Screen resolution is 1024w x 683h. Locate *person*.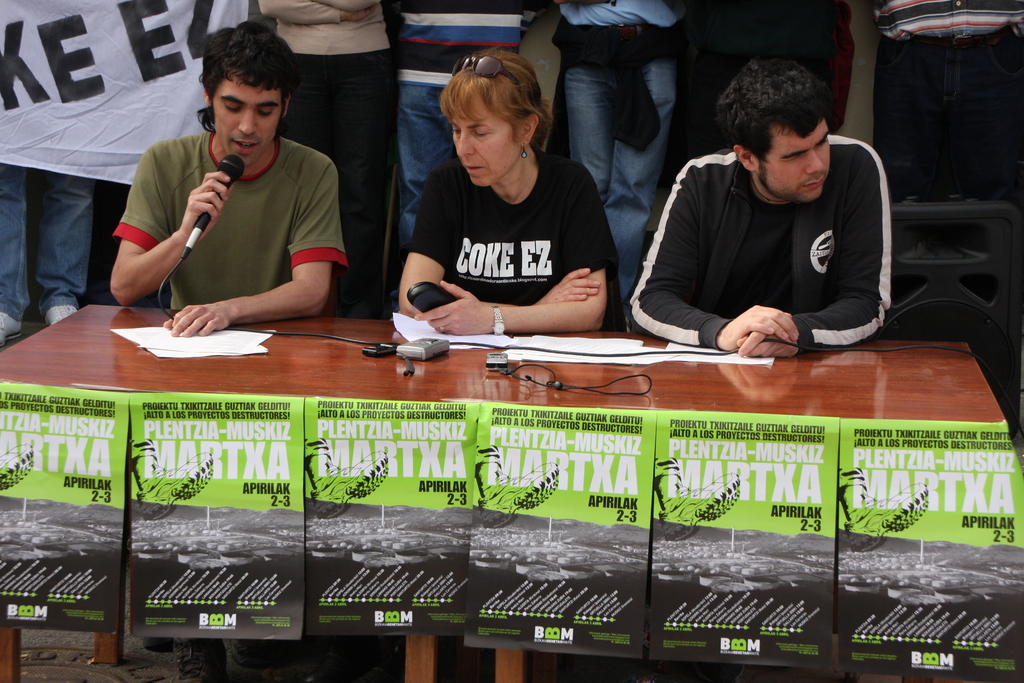
[687,0,863,147].
